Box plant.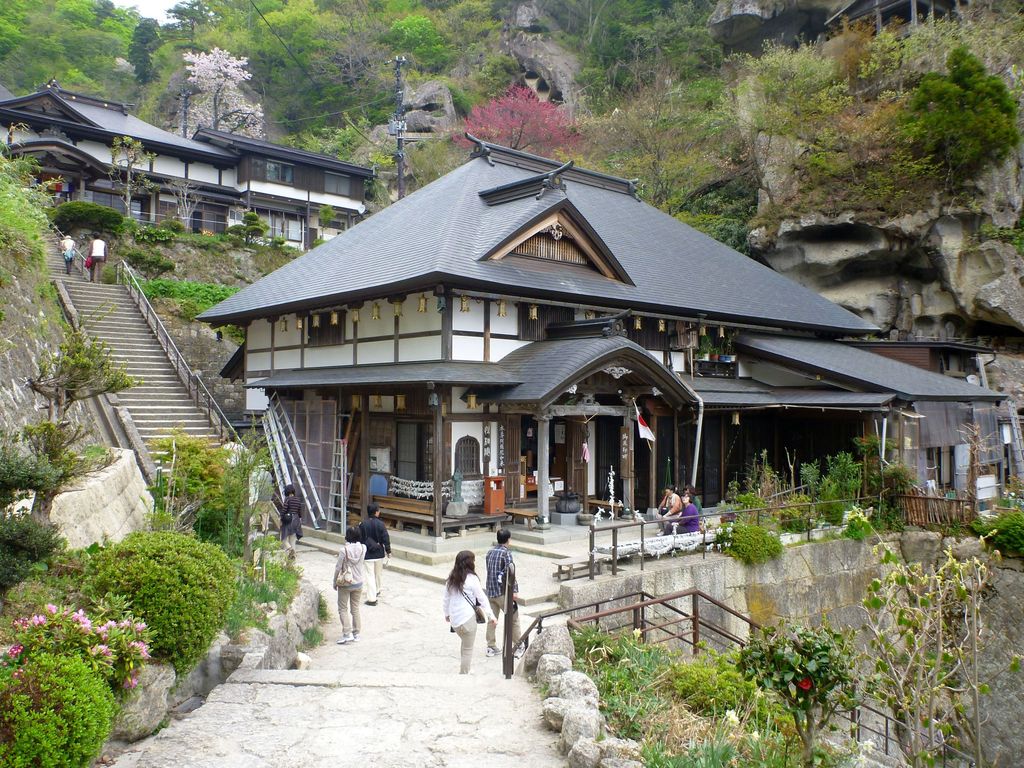
[x1=243, y1=212, x2=266, y2=244].
